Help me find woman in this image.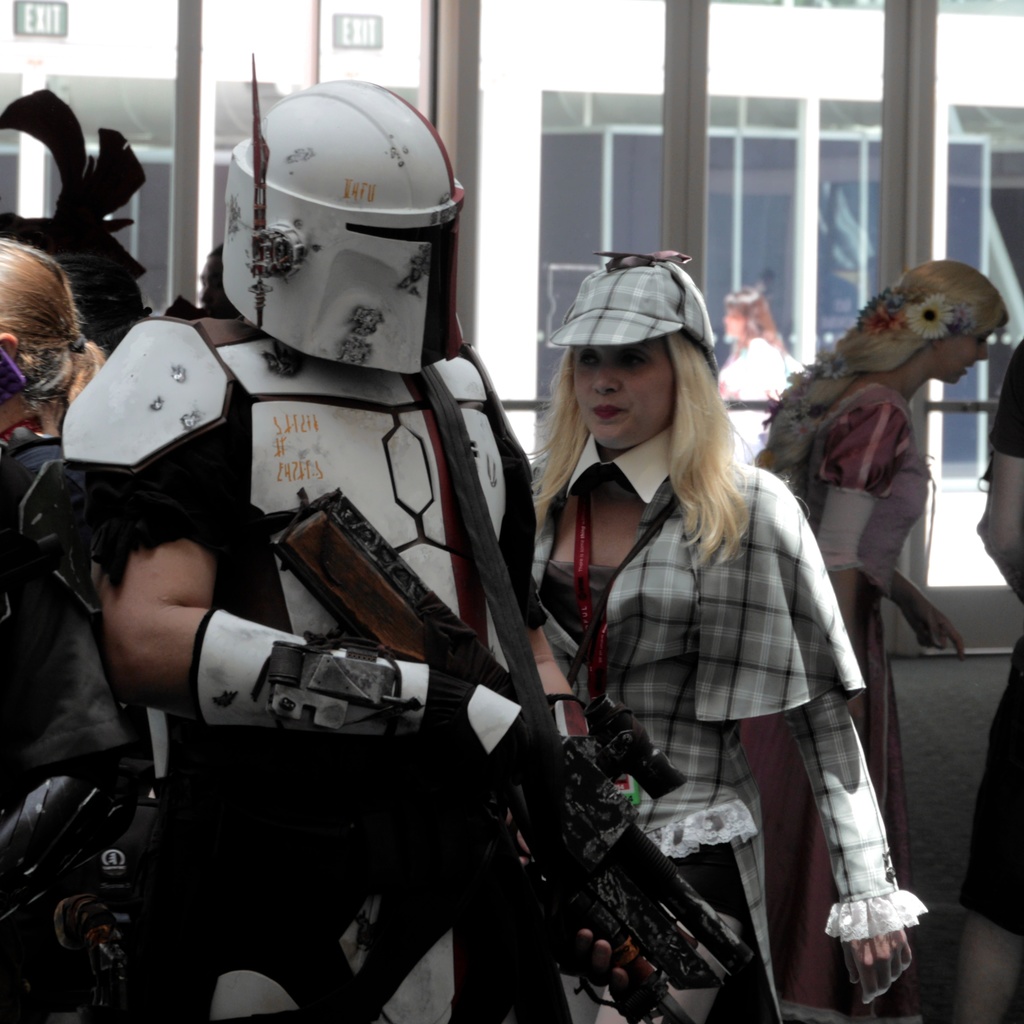
Found it: 495/262/880/1002.
